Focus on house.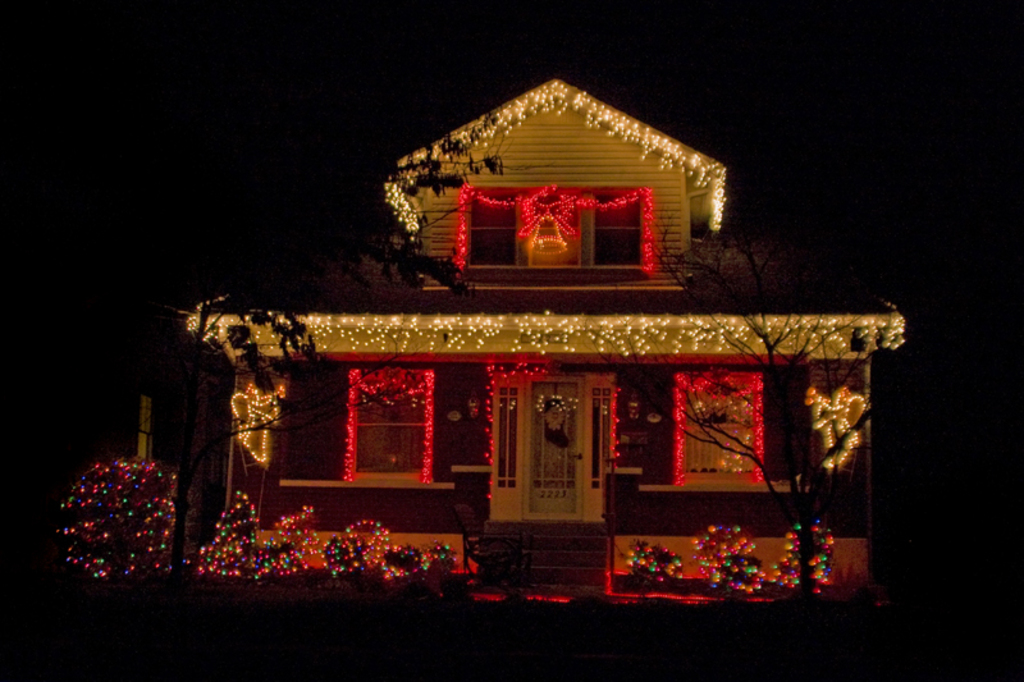
Focused at <bbox>180, 68, 895, 590</bbox>.
